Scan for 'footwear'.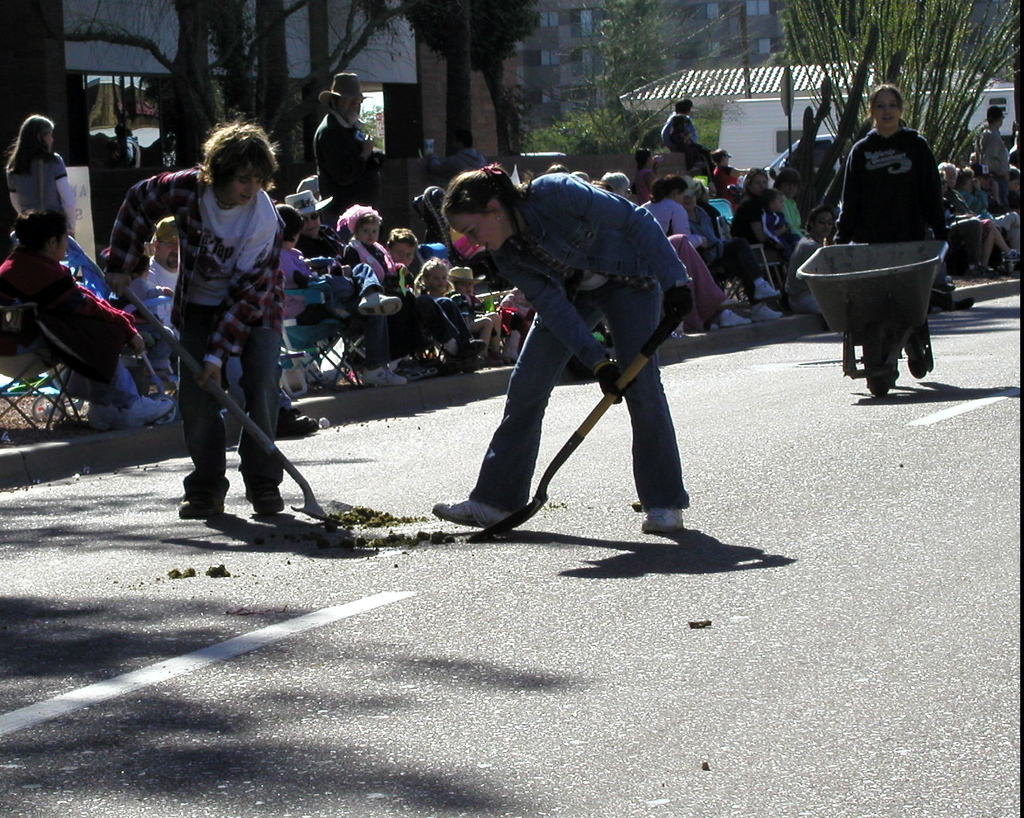
Scan result: detection(751, 305, 781, 322).
